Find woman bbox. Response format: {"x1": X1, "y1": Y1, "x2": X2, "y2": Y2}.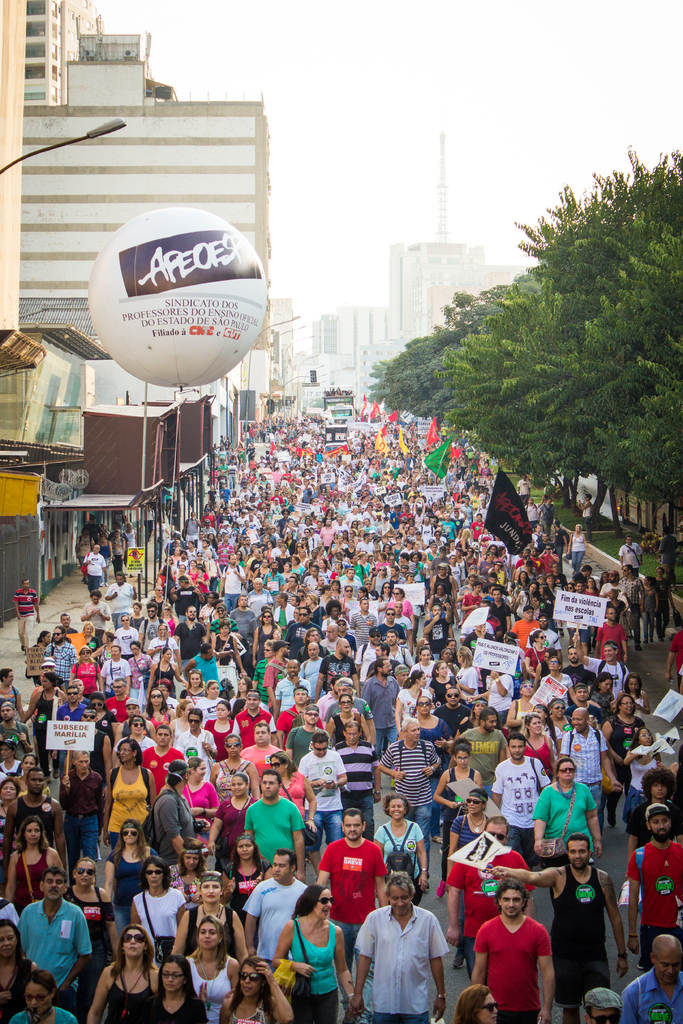
{"x1": 124, "y1": 854, "x2": 187, "y2": 945}.
